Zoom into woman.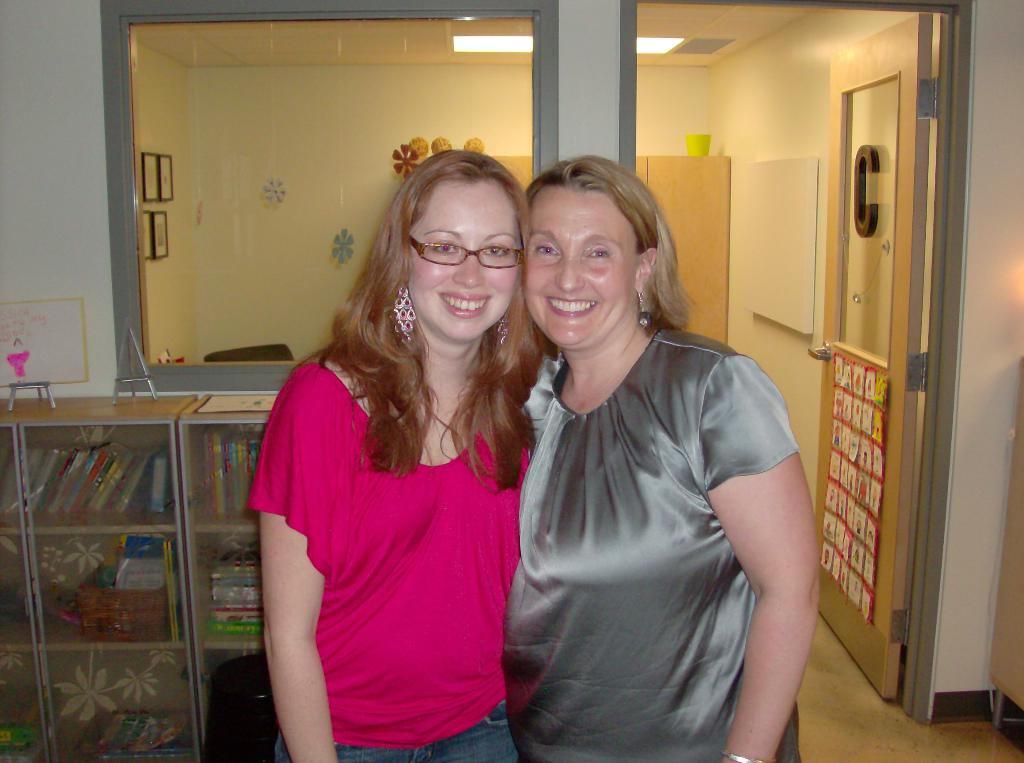
Zoom target: [505,127,810,762].
